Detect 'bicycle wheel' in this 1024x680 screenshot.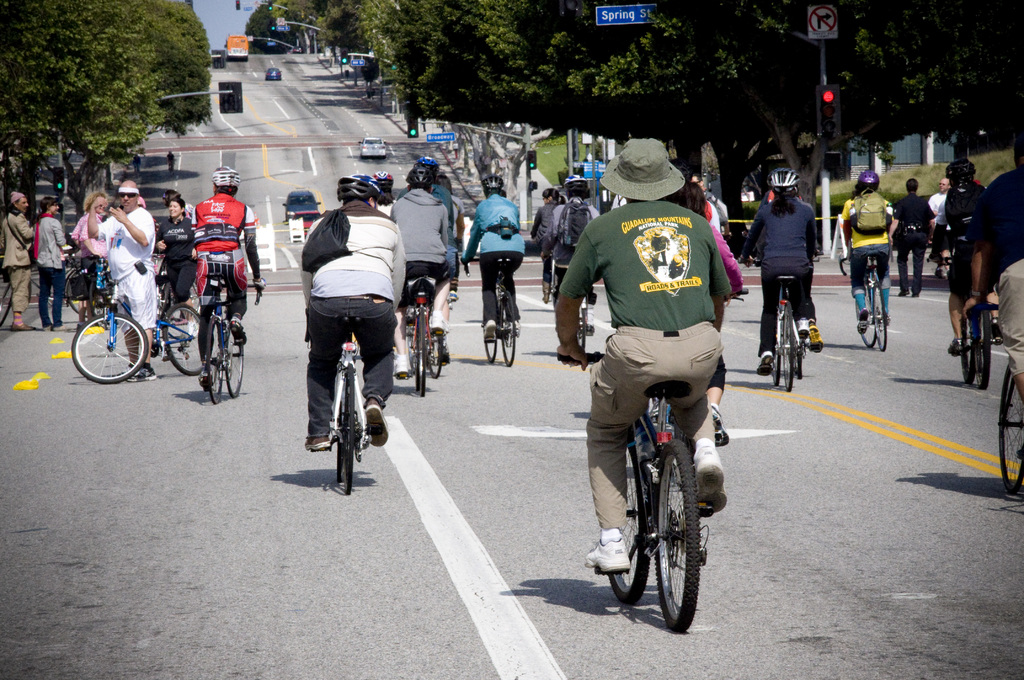
Detection: (84,274,116,329).
